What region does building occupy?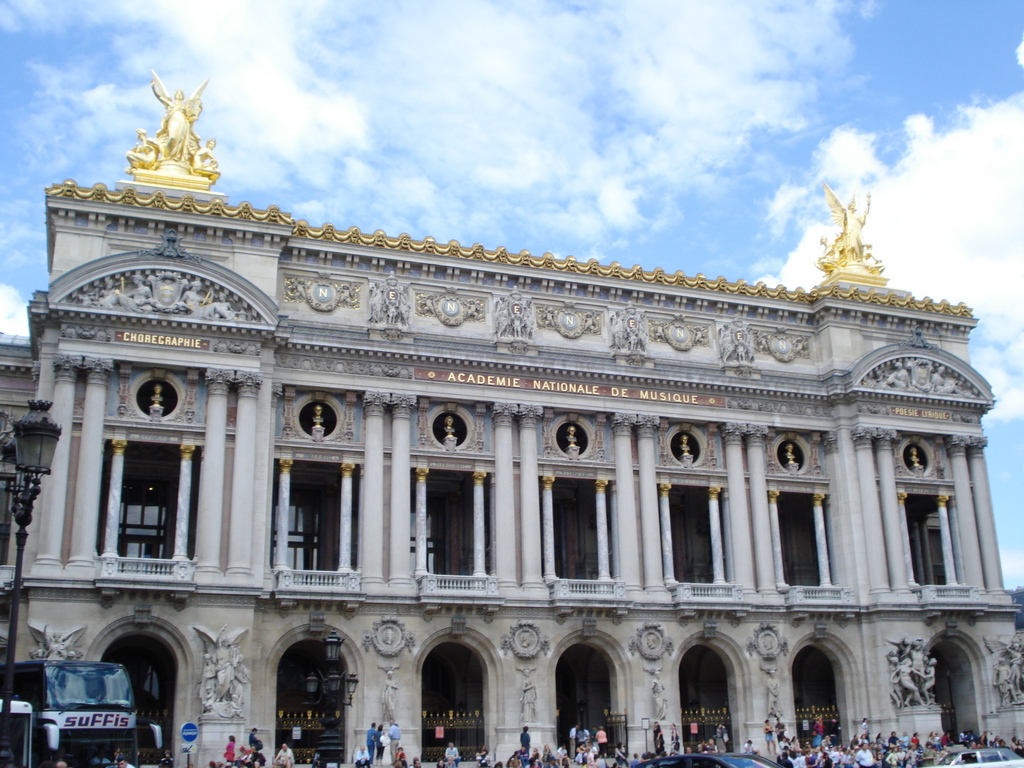
bbox=[0, 70, 1023, 767].
